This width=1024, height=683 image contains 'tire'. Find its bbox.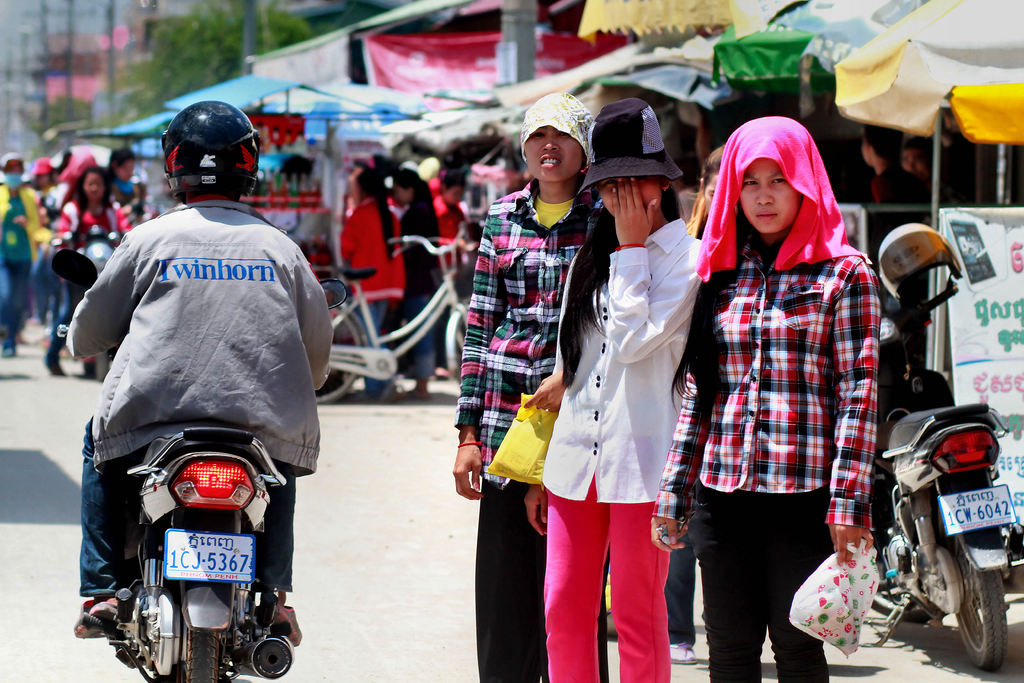
pyautogui.locateOnScreen(866, 486, 934, 623).
